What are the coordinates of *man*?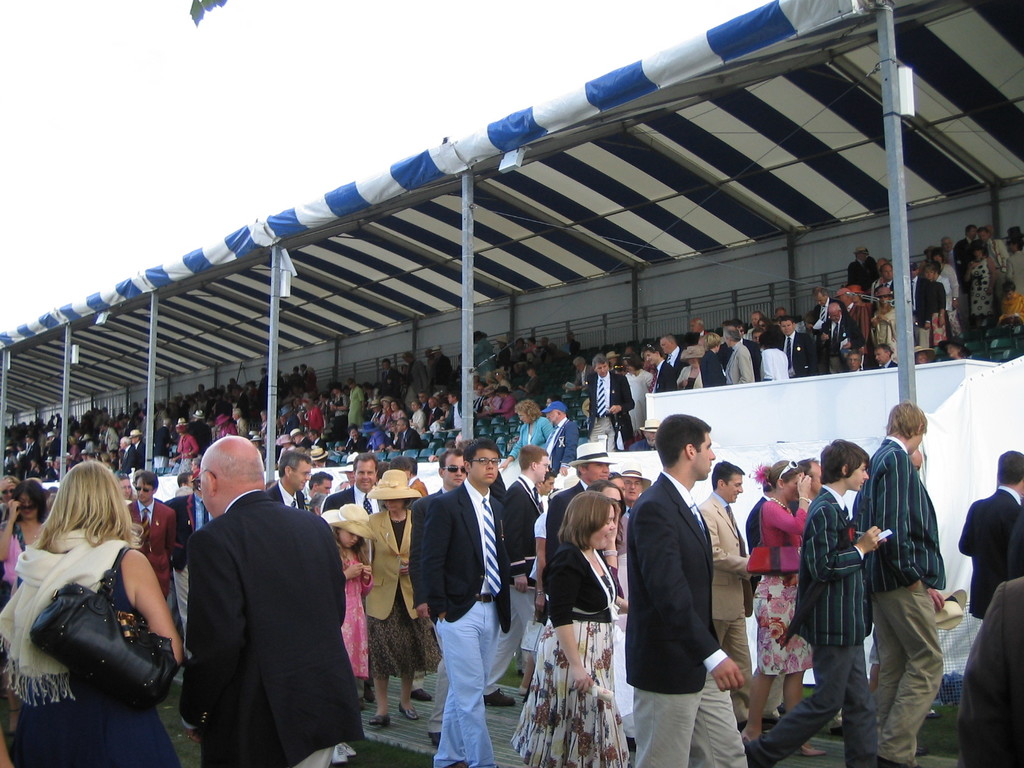
<region>941, 237, 953, 259</region>.
